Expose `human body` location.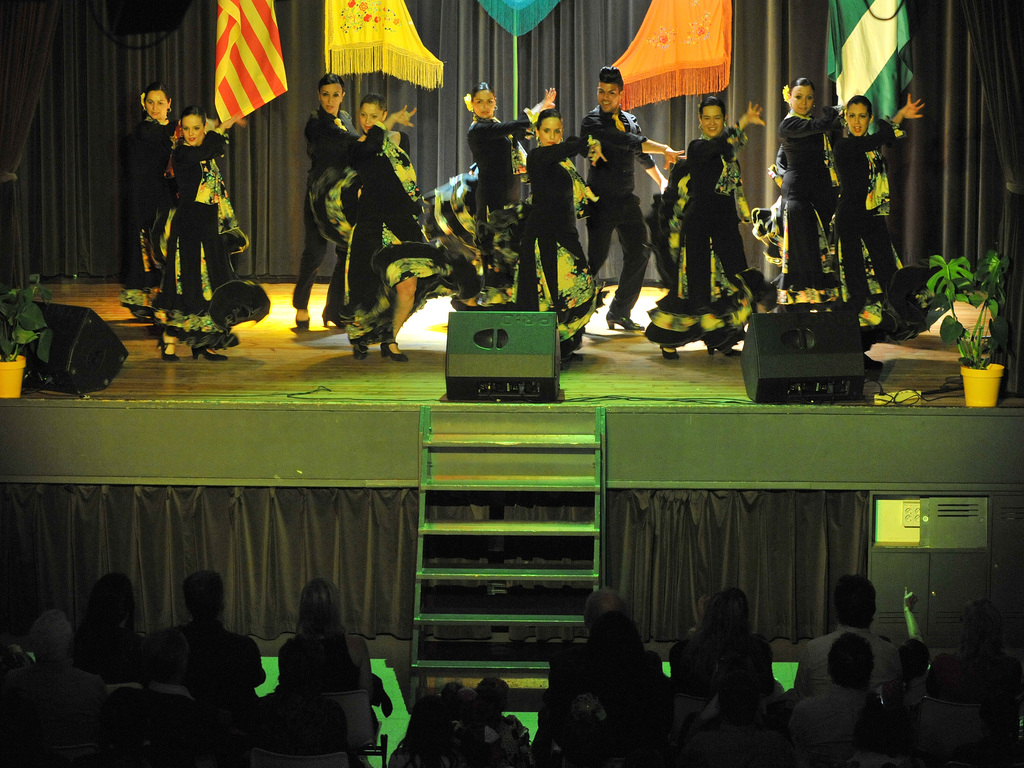
Exposed at 528 105 591 358.
